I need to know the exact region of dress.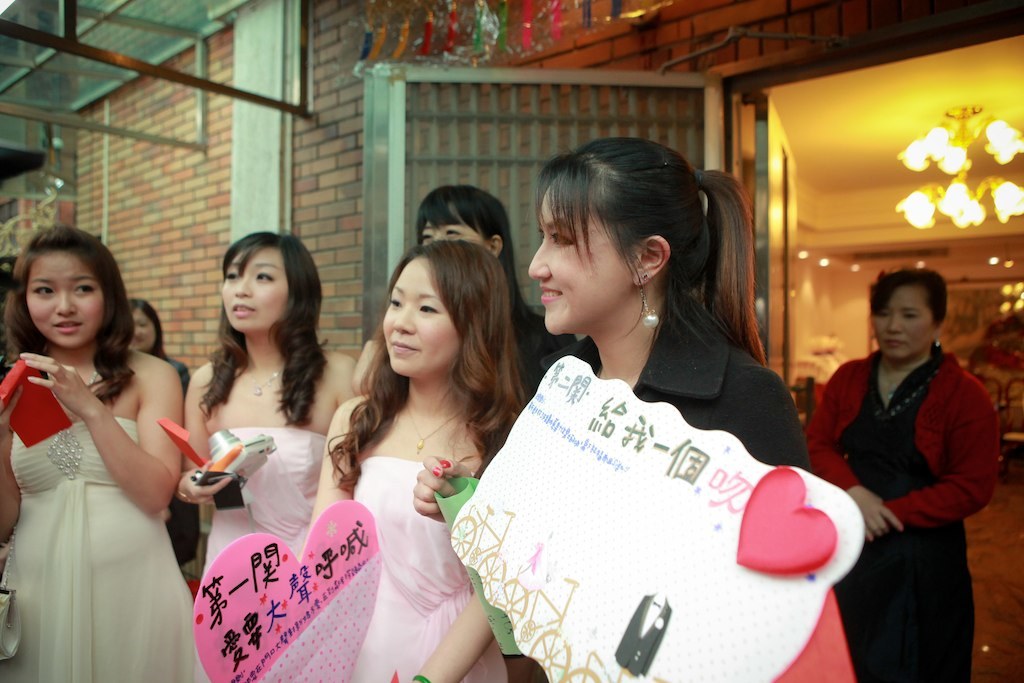
Region: <bbox>801, 342, 1005, 682</bbox>.
